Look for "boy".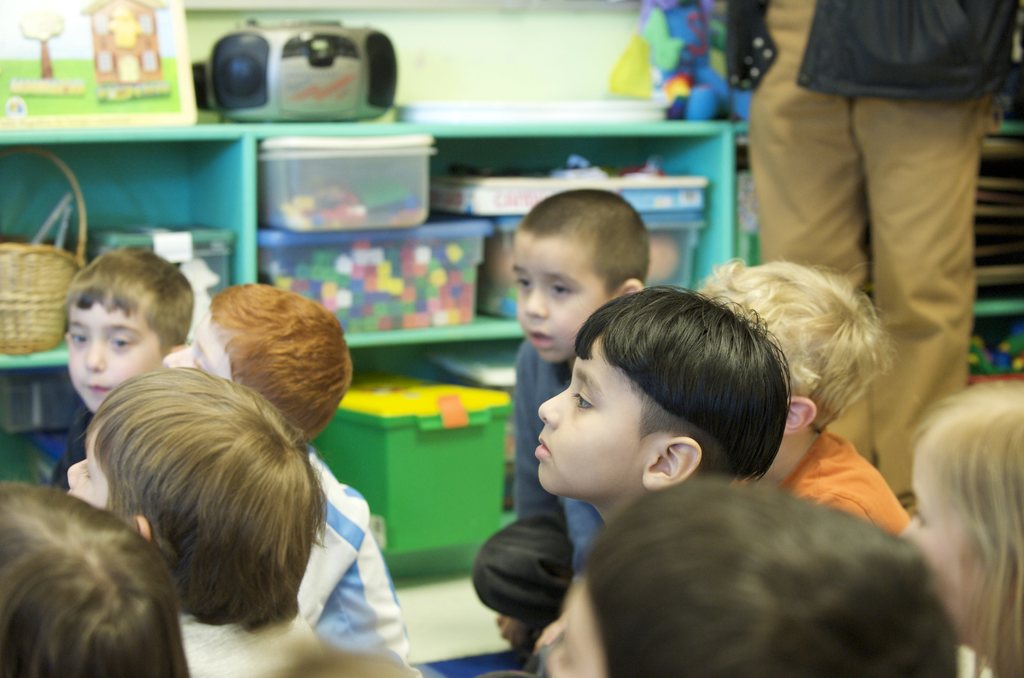
Found: crop(463, 176, 656, 650).
